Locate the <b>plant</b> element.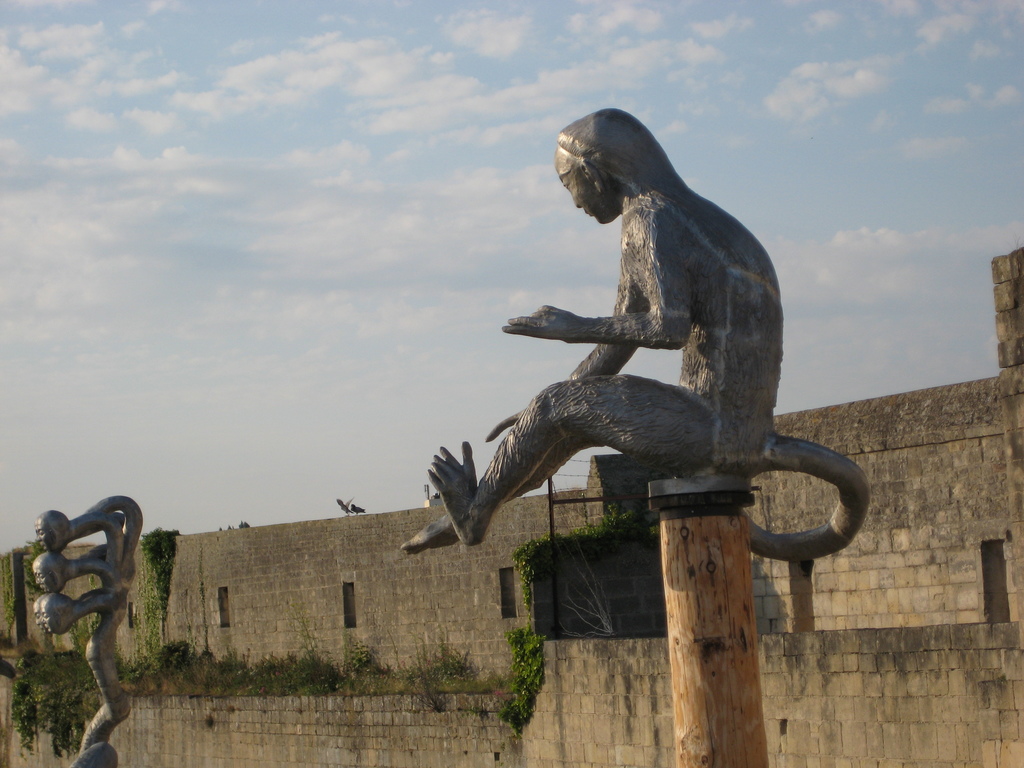
Element bbox: 435 636 483 683.
